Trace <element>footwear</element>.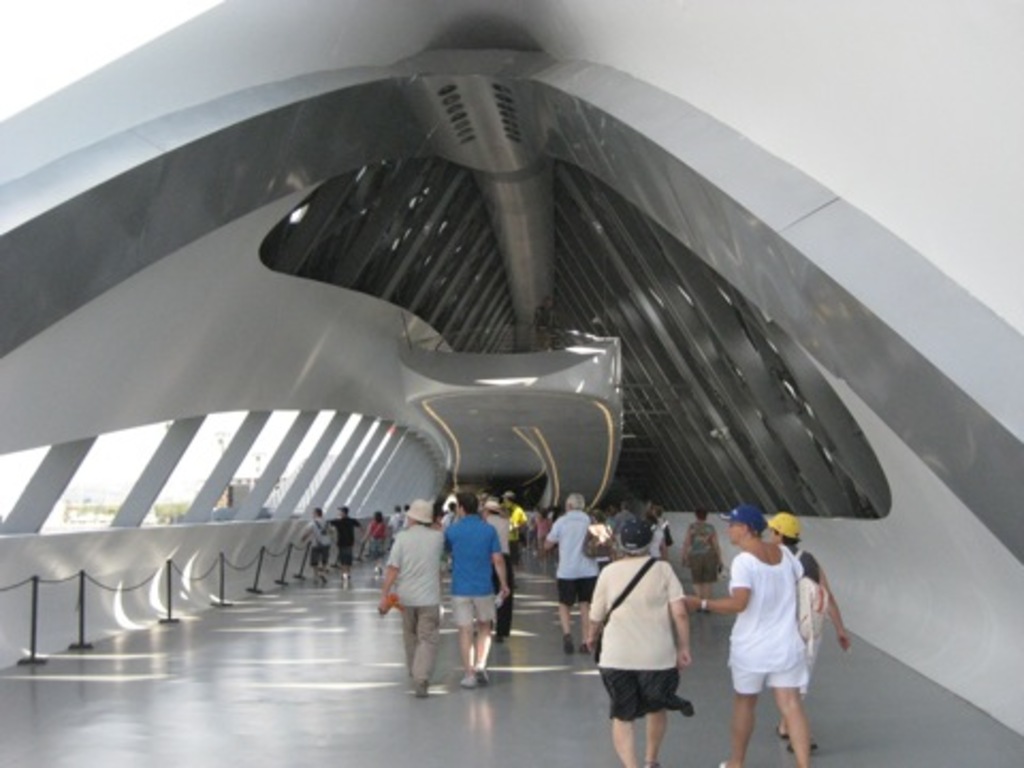
Traced to region(454, 676, 469, 685).
